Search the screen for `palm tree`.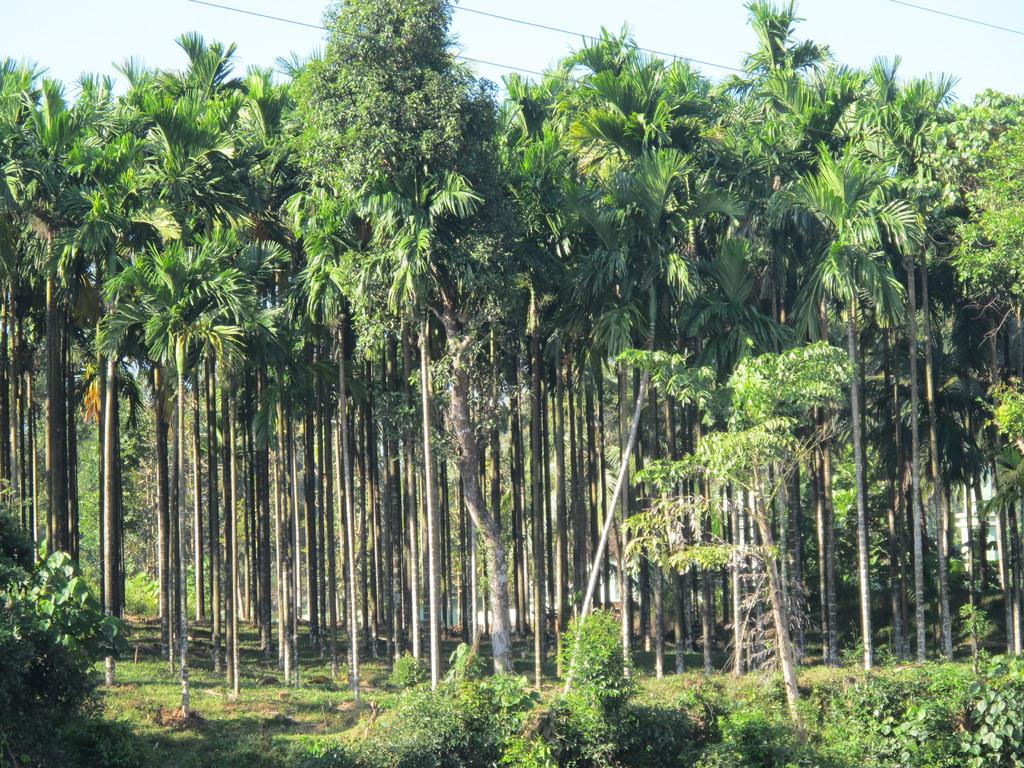
Found at select_region(764, 125, 918, 676).
